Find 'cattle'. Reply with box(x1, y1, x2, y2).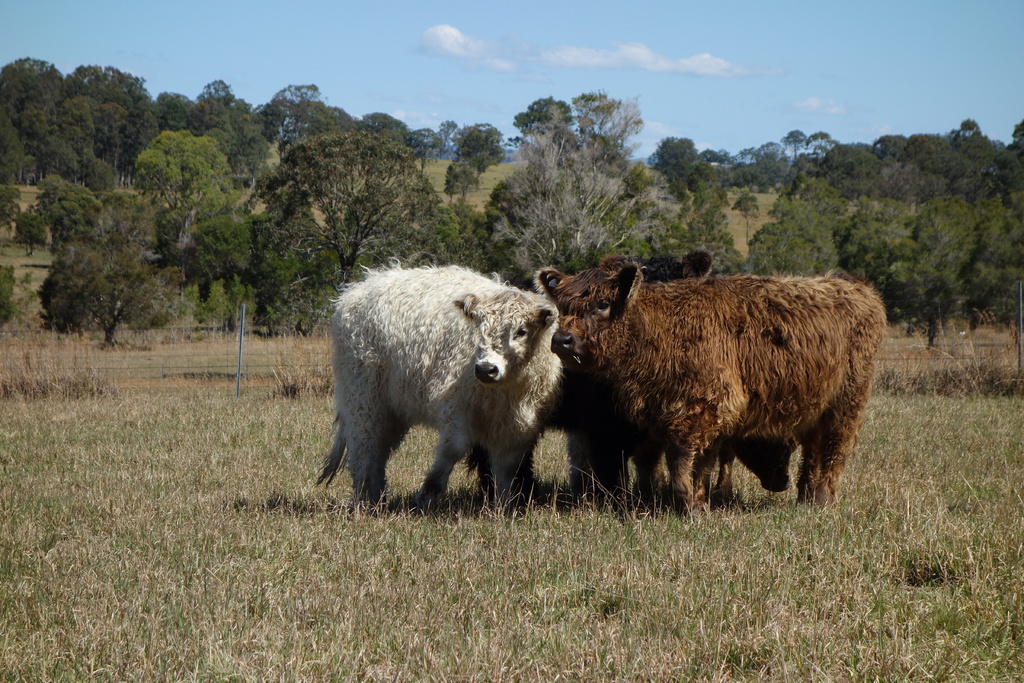
box(535, 247, 892, 513).
